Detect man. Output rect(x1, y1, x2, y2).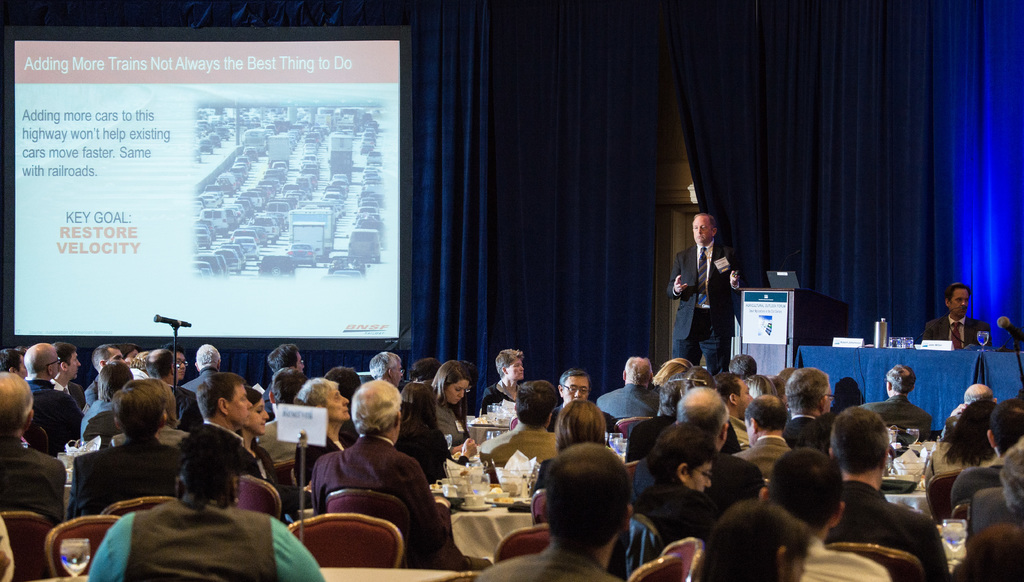
rect(636, 380, 765, 517).
